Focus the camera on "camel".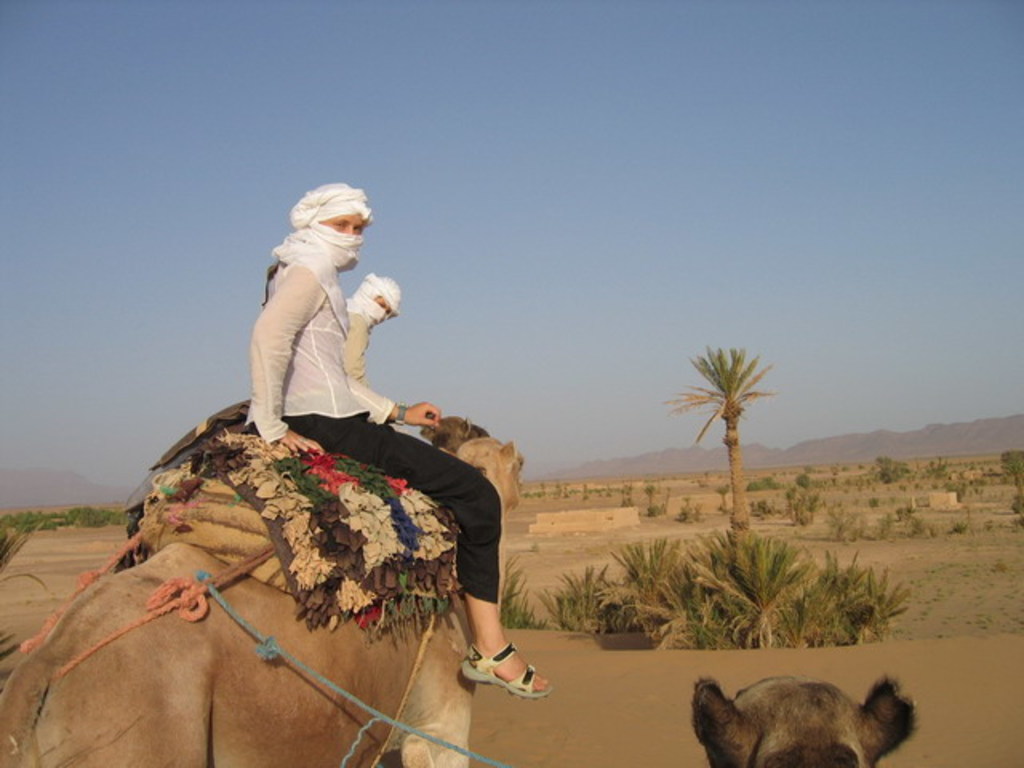
Focus region: <box>0,438,515,766</box>.
